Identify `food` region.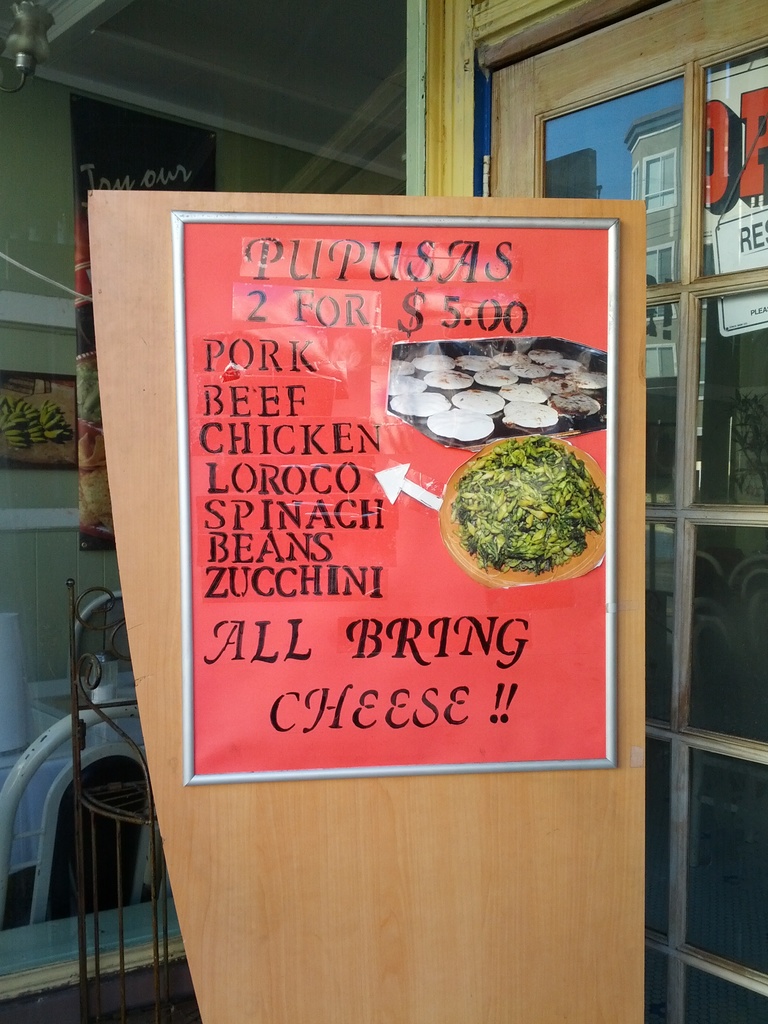
Region: [left=509, top=360, right=550, bottom=380].
